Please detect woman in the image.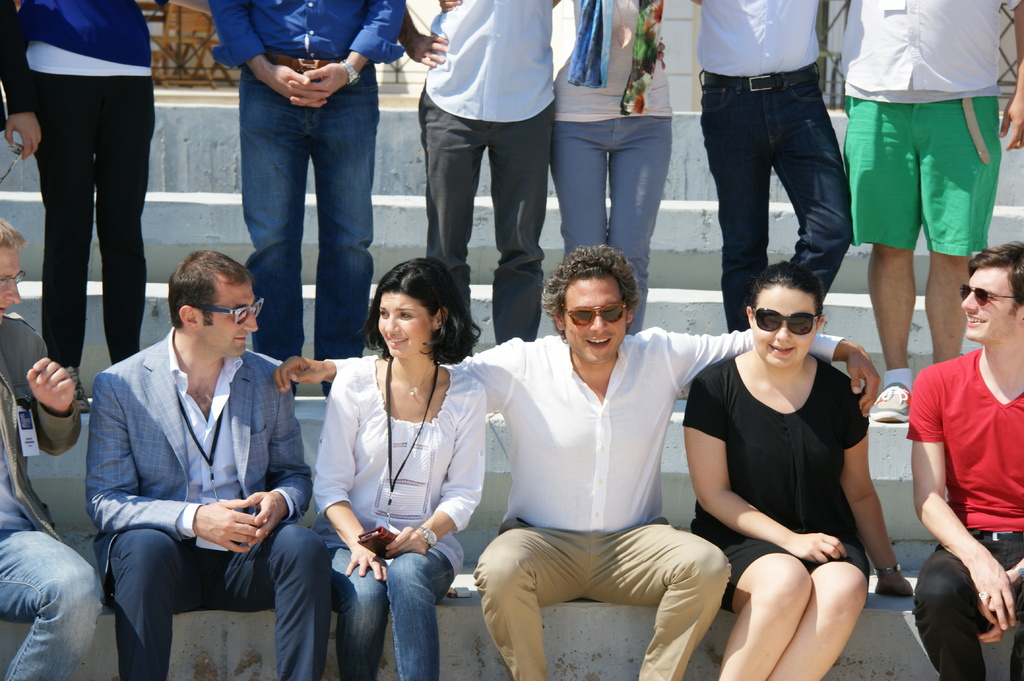
[680, 260, 913, 680].
